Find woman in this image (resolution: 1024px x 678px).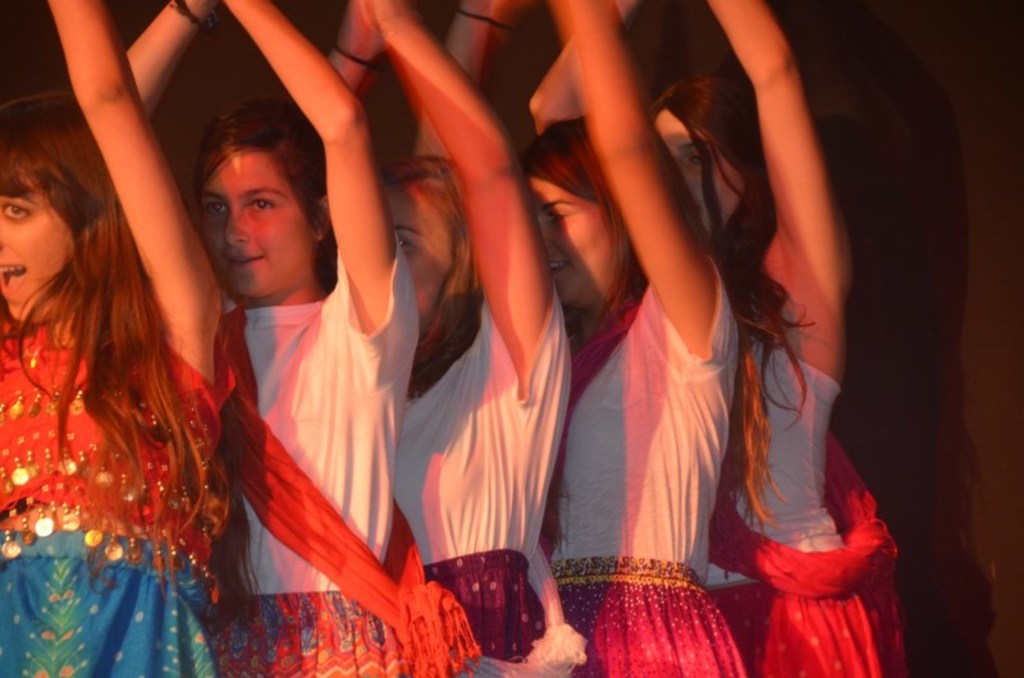
x1=0 y1=0 x2=247 y2=677.
